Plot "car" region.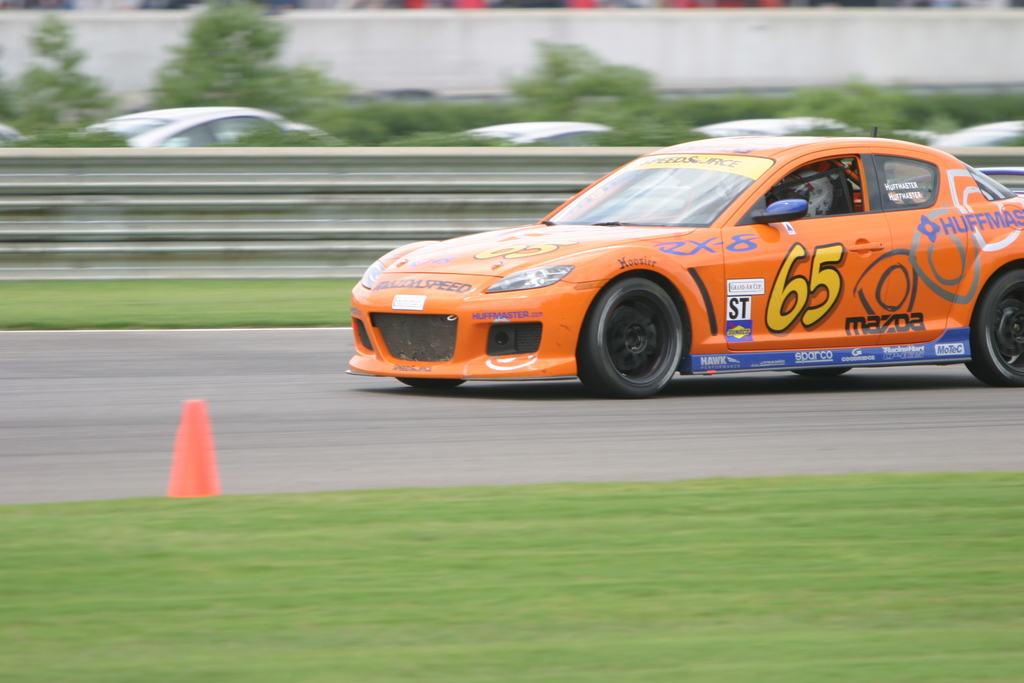
Plotted at bbox=(472, 126, 627, 150).
